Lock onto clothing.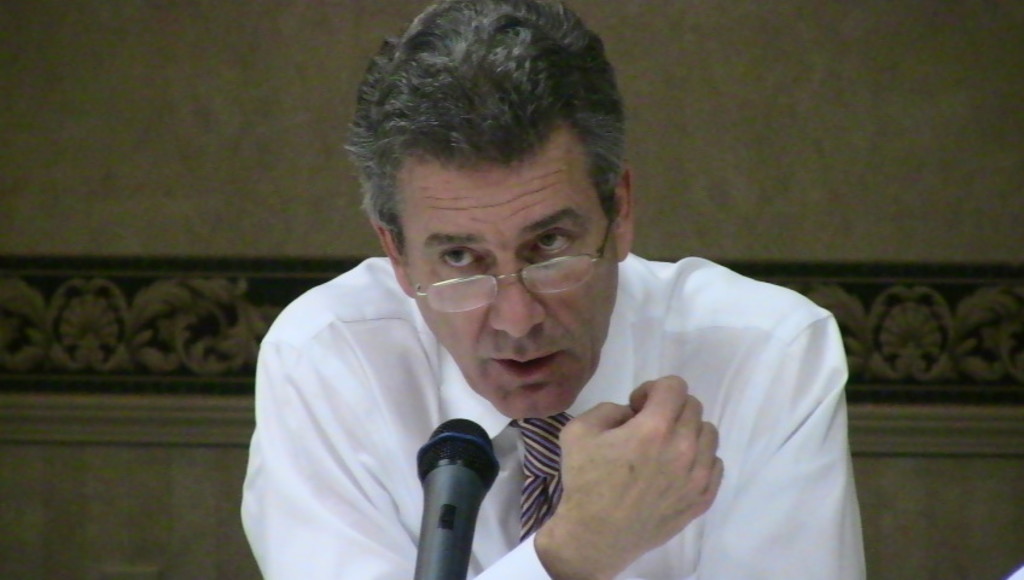
Locked: {"left": 213, "top": 156, "right": 862, "bottom": 579}.
